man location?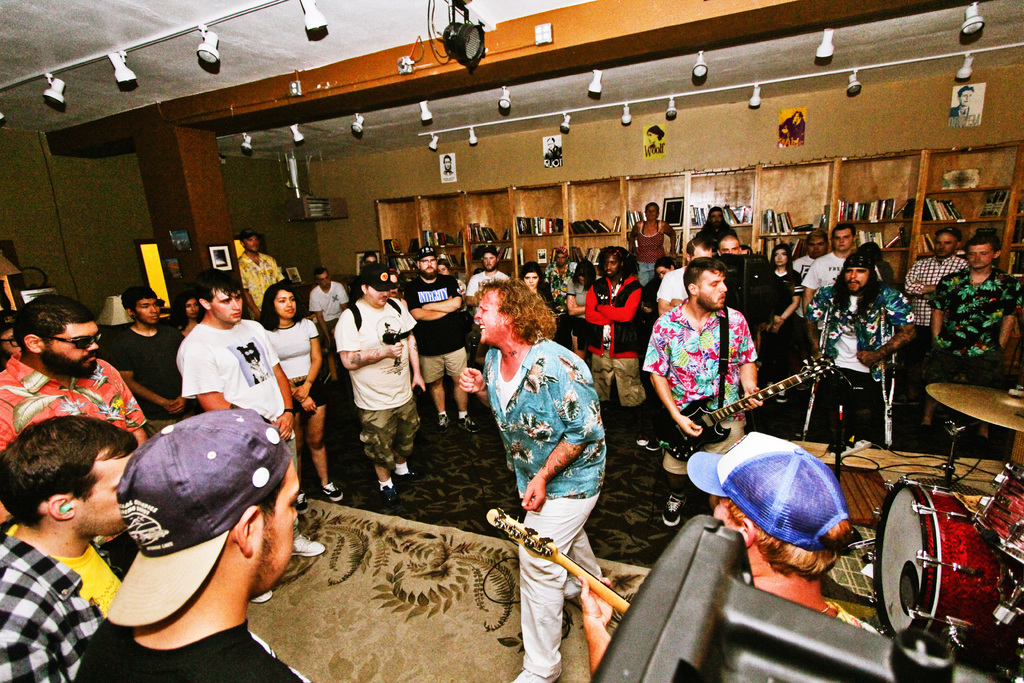
BBox(897, 231, 966, 404)
